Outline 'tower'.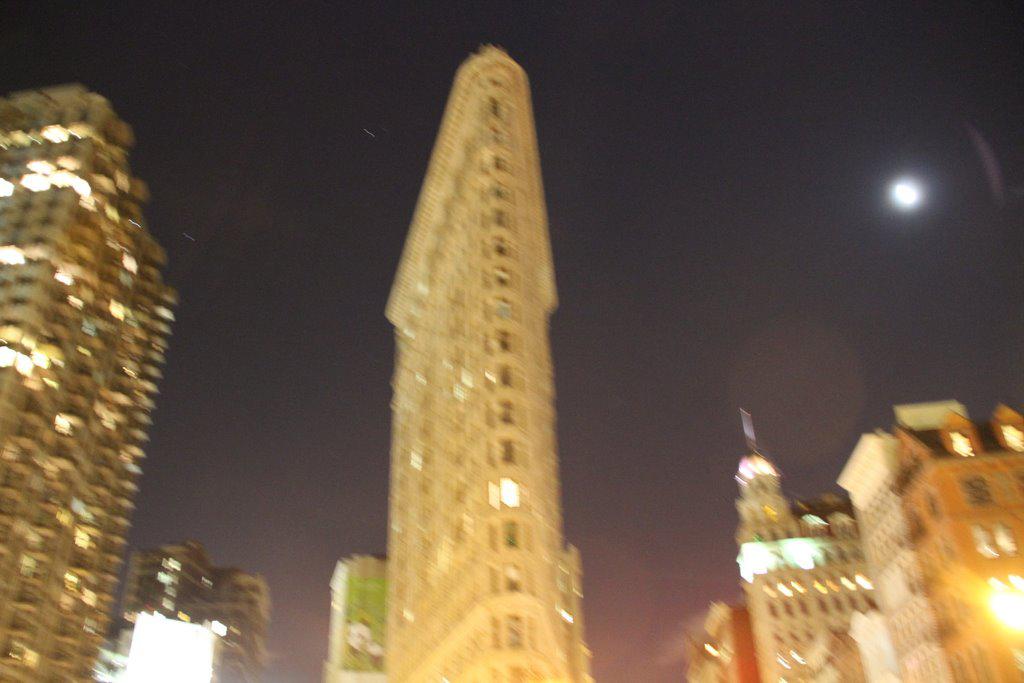
Outline: (x1=321, y1=555, x2=384, y2=677).
